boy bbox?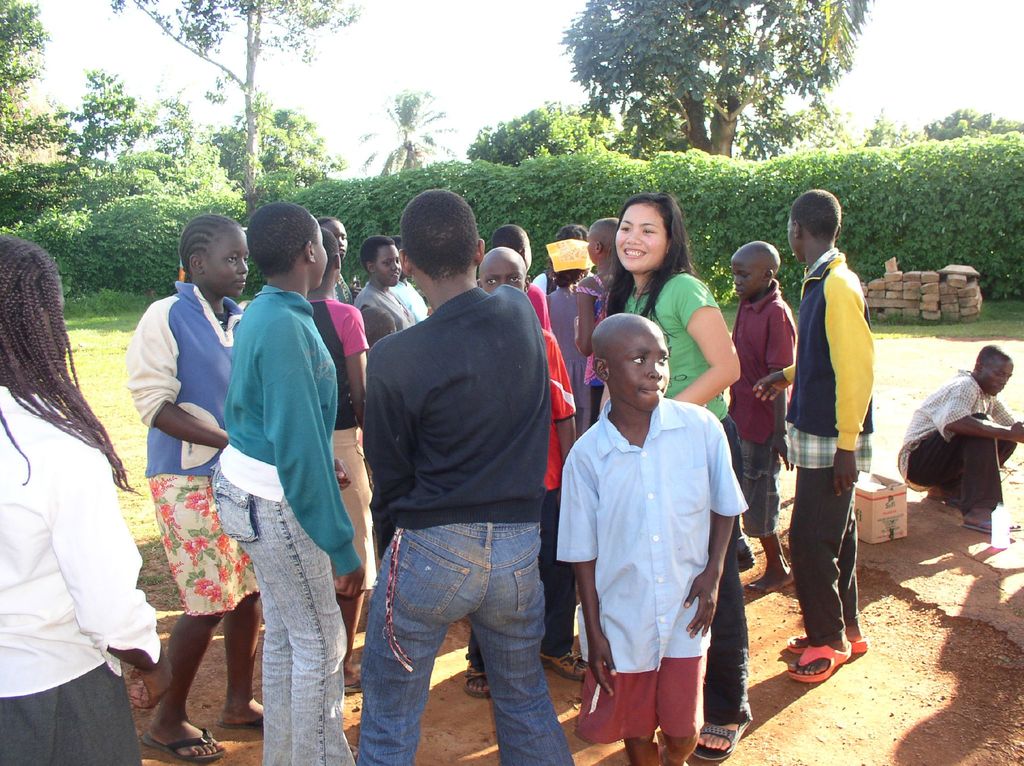
(308, 233, 364, 686)
